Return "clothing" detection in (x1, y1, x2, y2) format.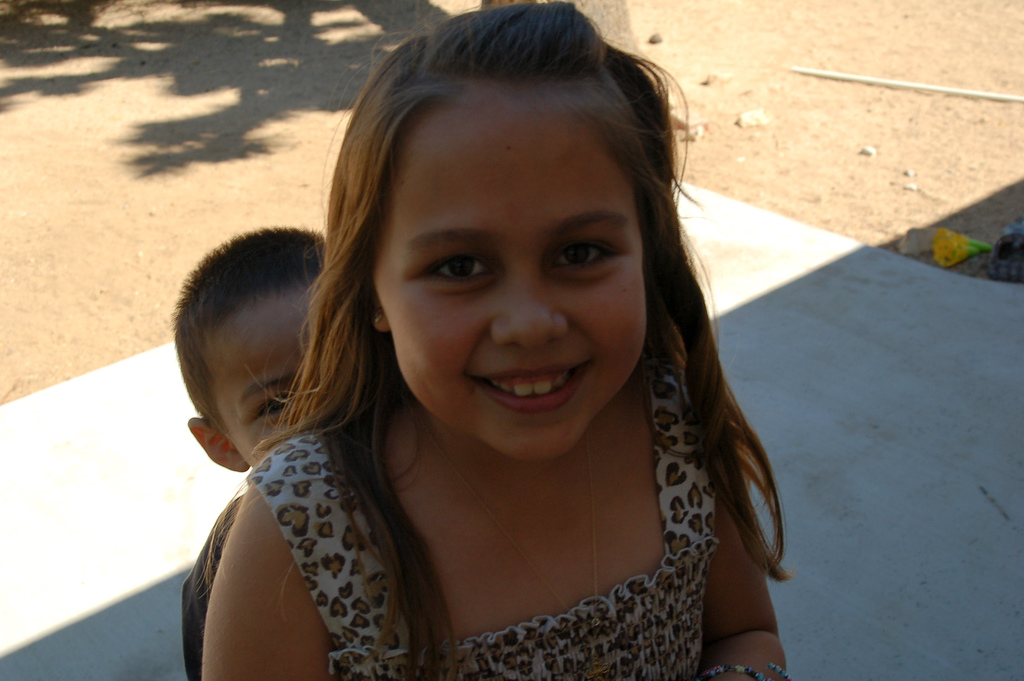
(244, 371, 800, 680).
